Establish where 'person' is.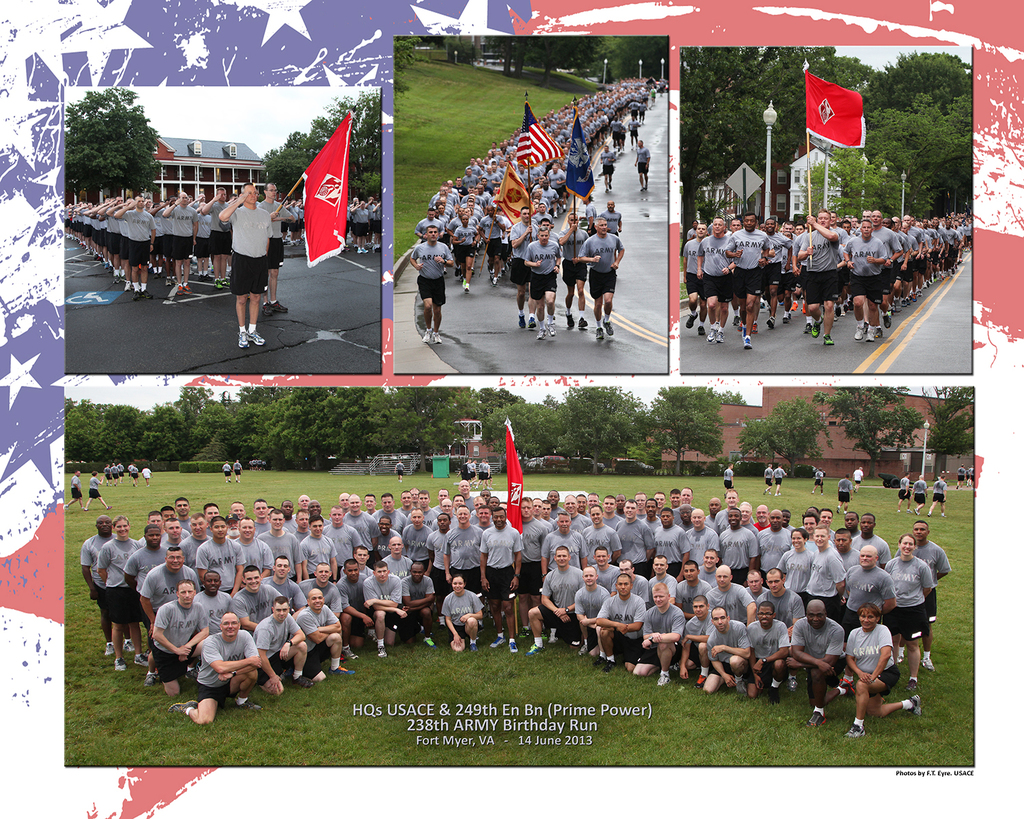
Established at 594/578/649/680.
